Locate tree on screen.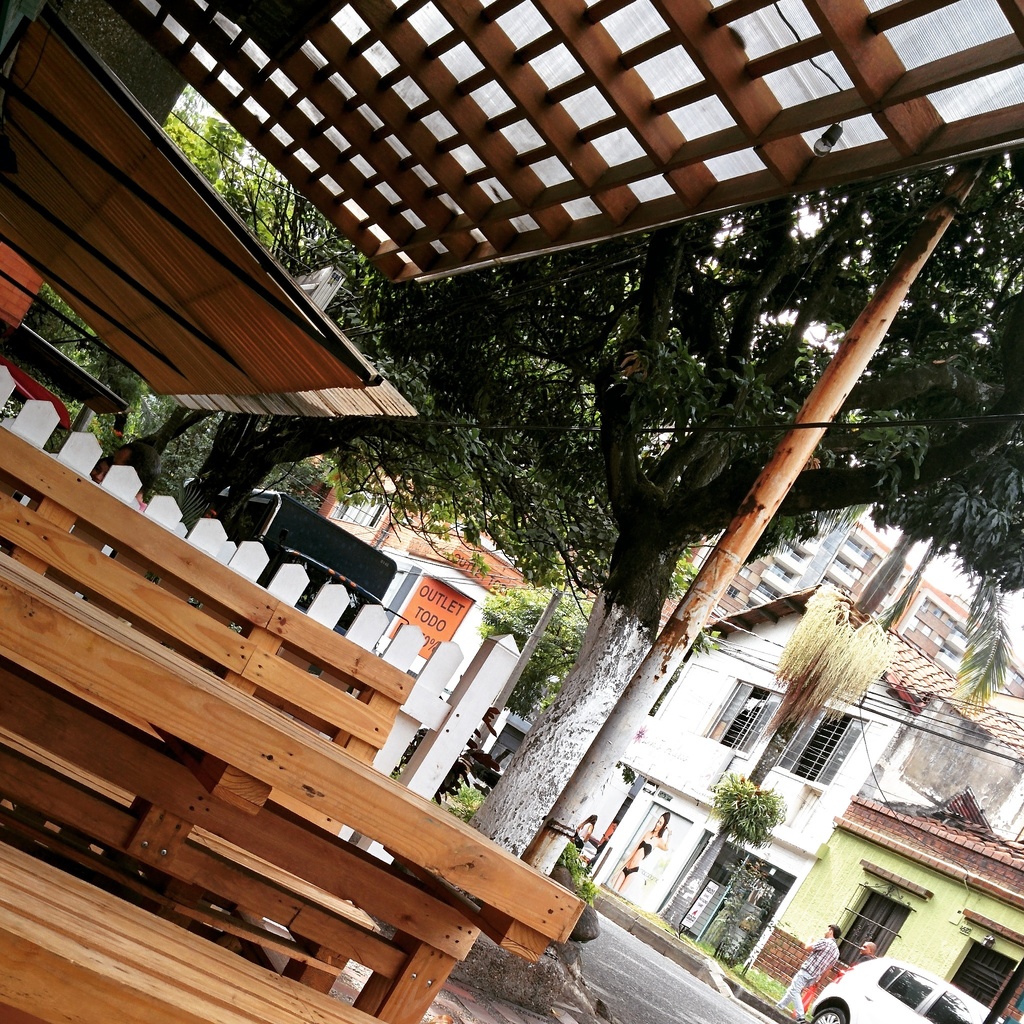
On screen at 9, 84, 301, 442.
